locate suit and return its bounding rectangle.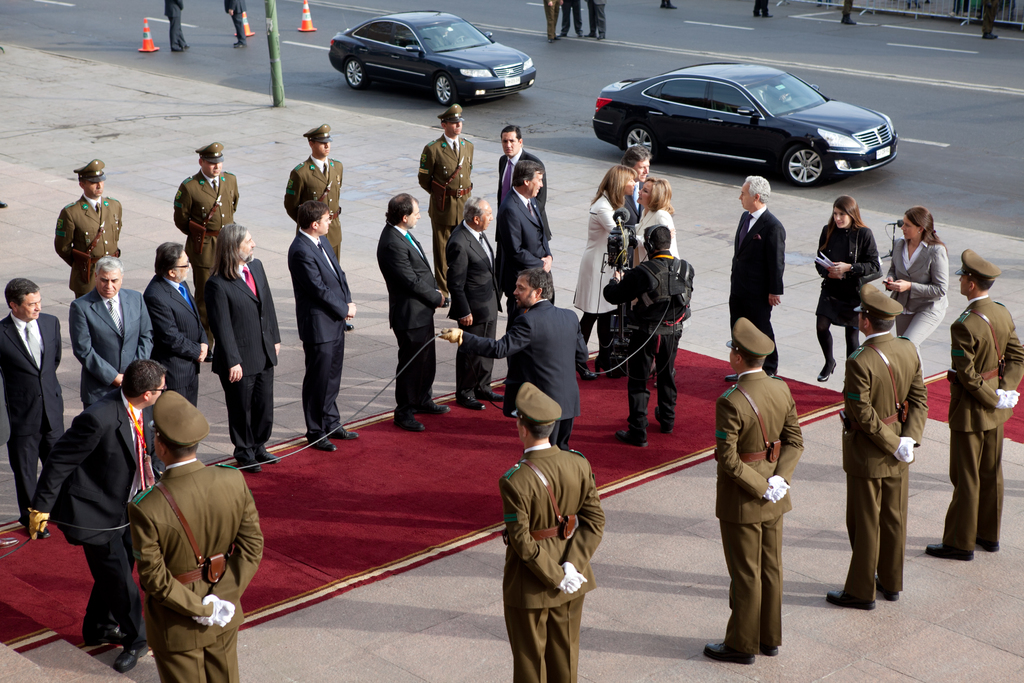
x1=445 y1=219 x2=508 y2=395.
